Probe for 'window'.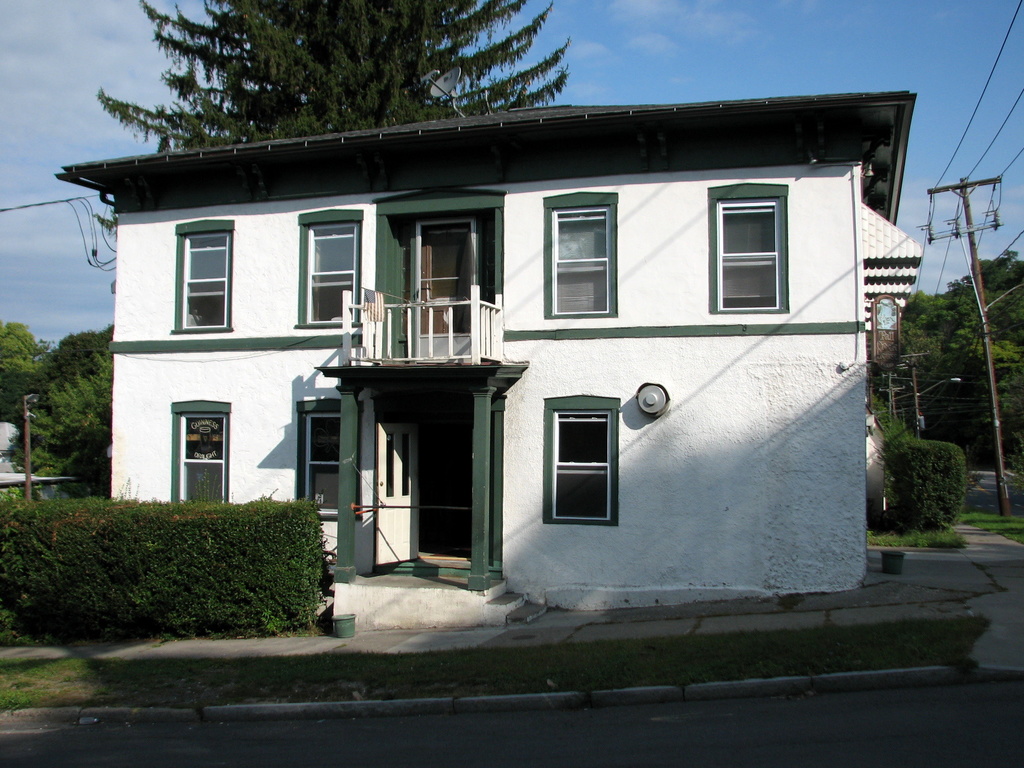
Probe result: x1=297 y1=206 x2=364 y2=331.
